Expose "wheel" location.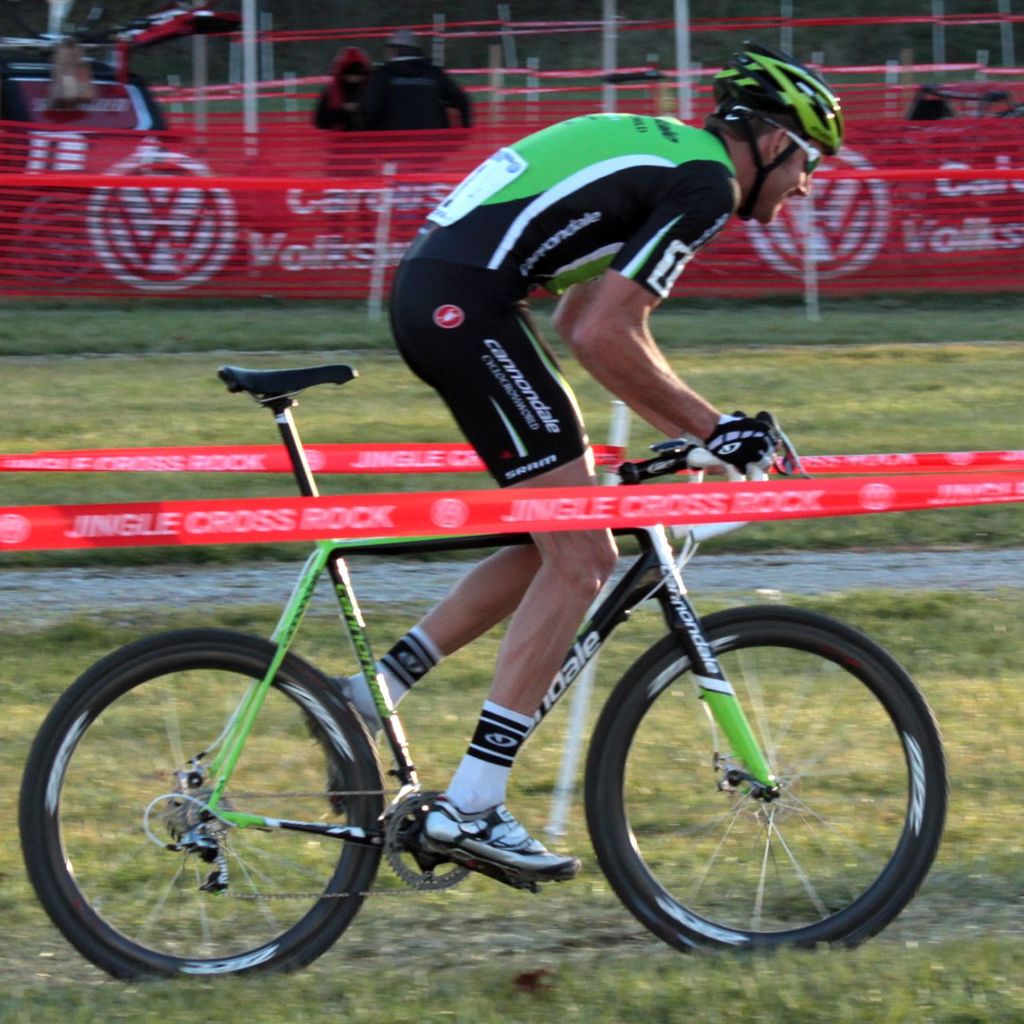
Exposed at crop(29, 635, 398, 986).
